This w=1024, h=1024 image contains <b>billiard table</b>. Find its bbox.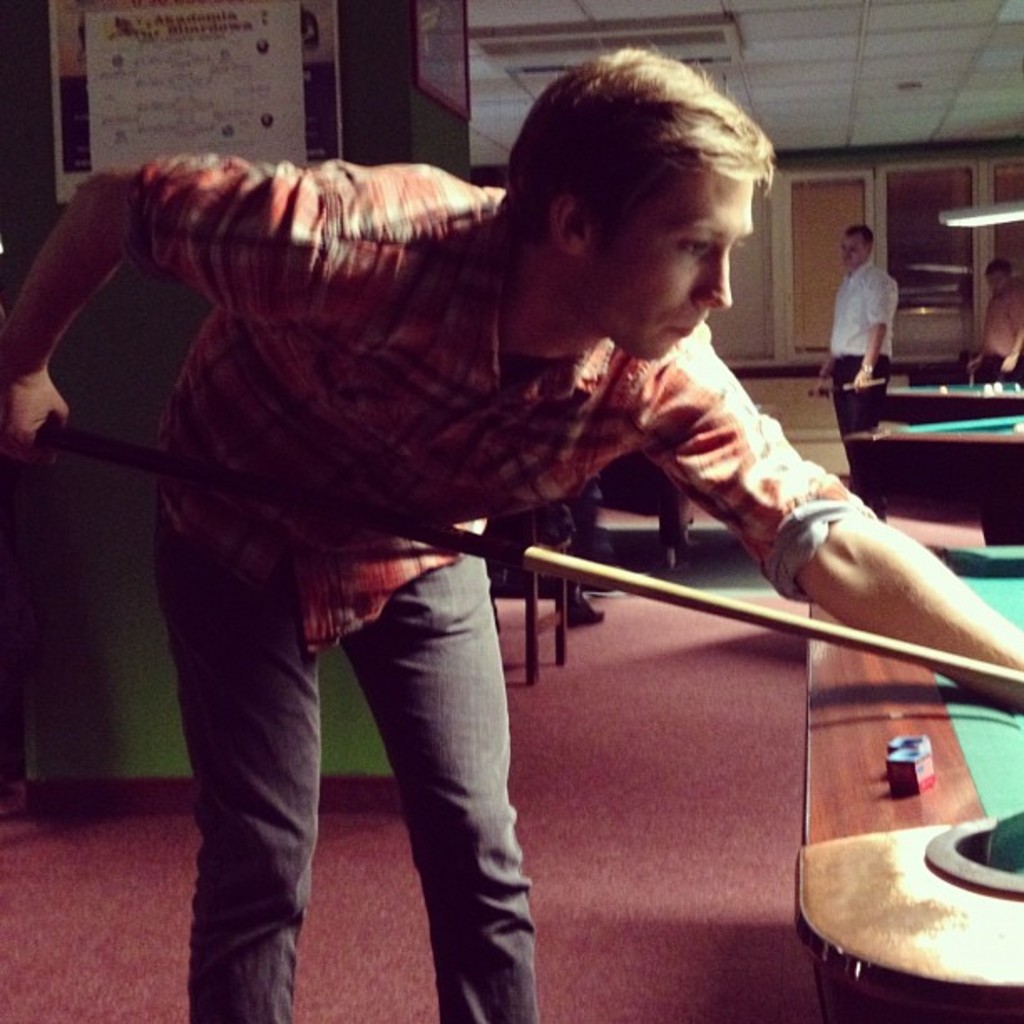
rect(796, 547, 1022, 1022).
